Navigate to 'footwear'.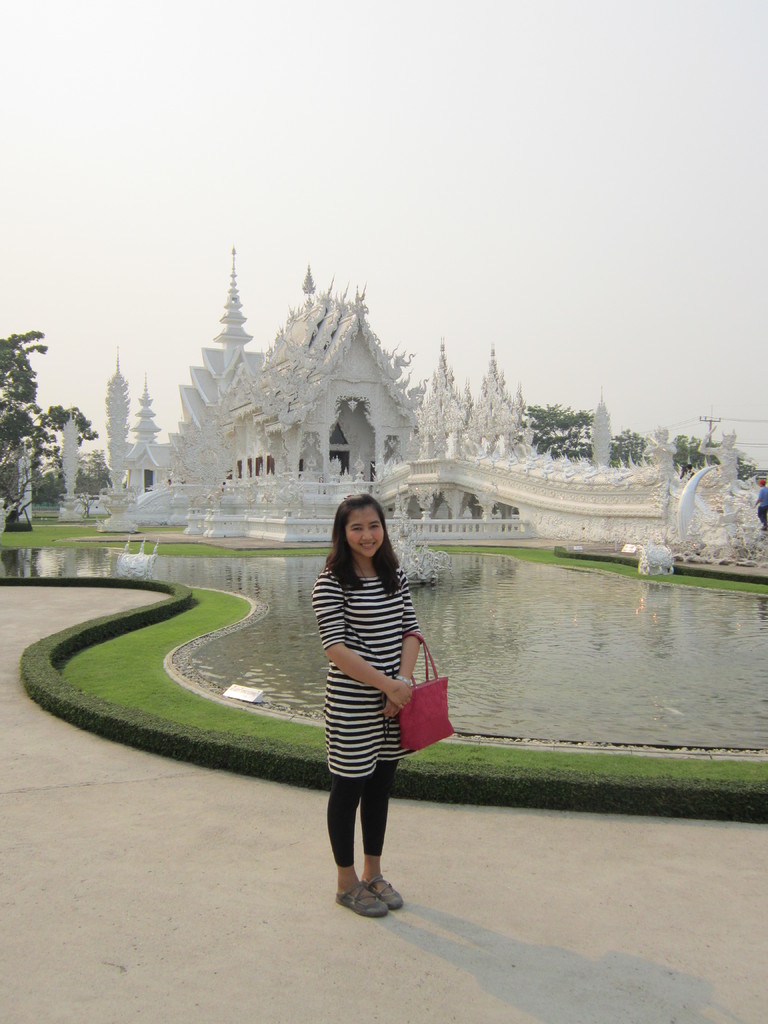
Navigation target: [left=358, top=872, right=403, bottom=911].
